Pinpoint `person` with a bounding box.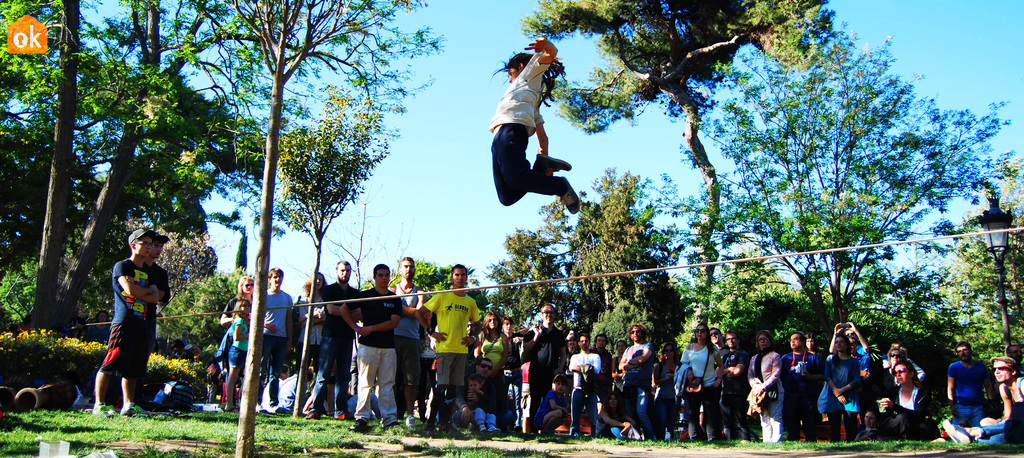
x1=655, y1=340, x2=685, y2=445.
